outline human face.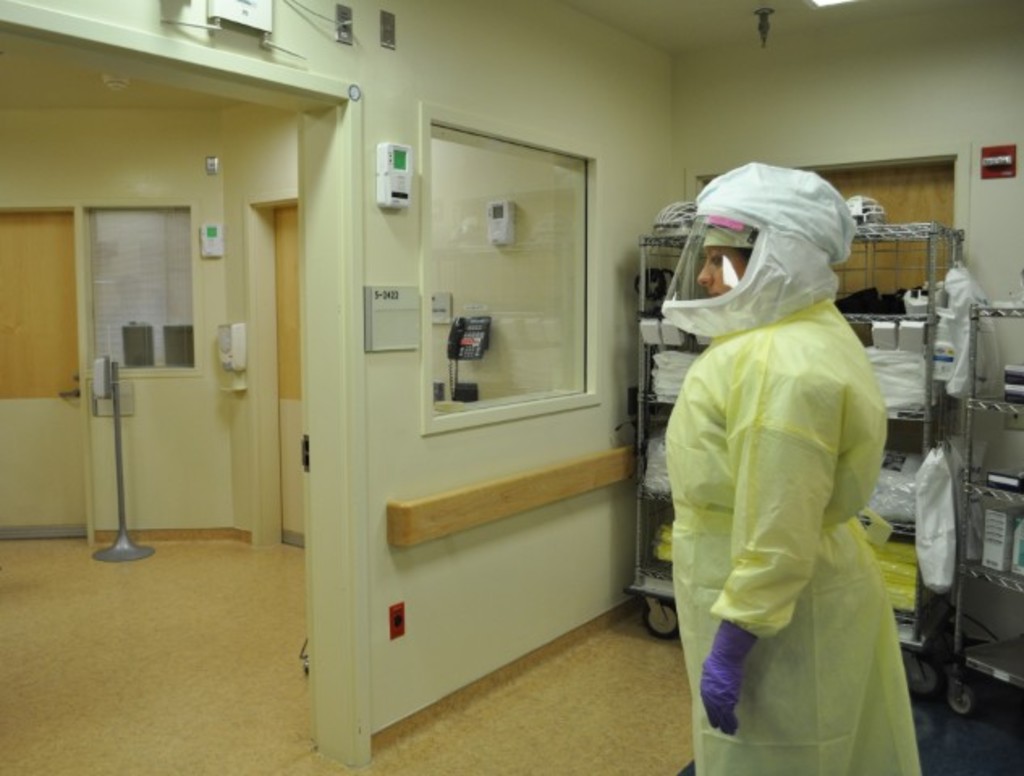
Outline: pyautogui.locateOnScreen(691, 244, 749, 294).
